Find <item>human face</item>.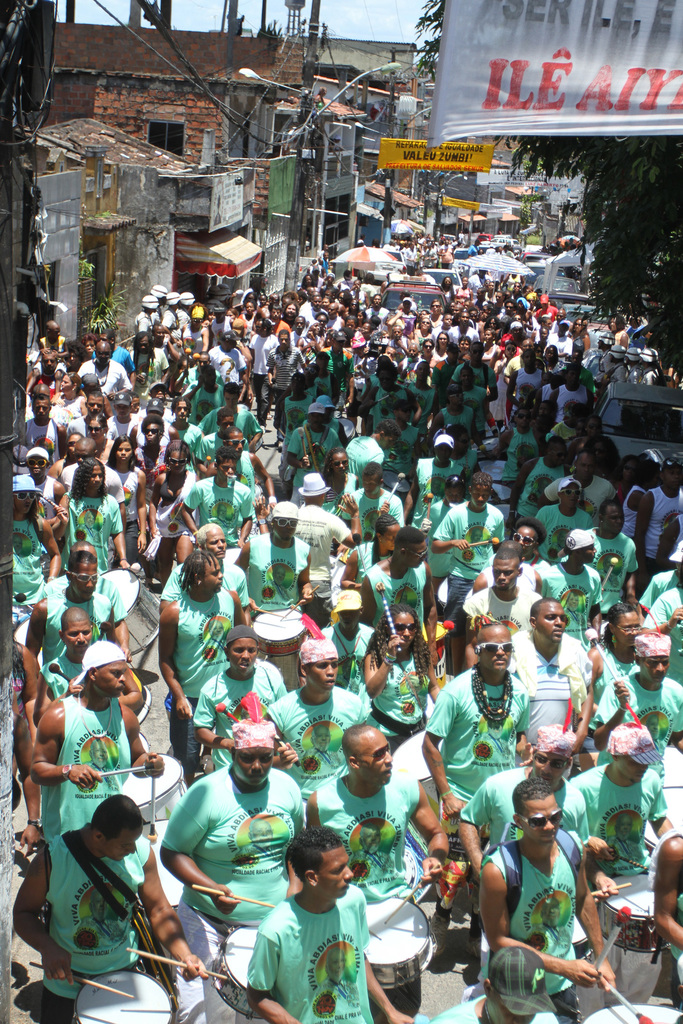
x1=457 y1=338 x2=470 y2=353.
